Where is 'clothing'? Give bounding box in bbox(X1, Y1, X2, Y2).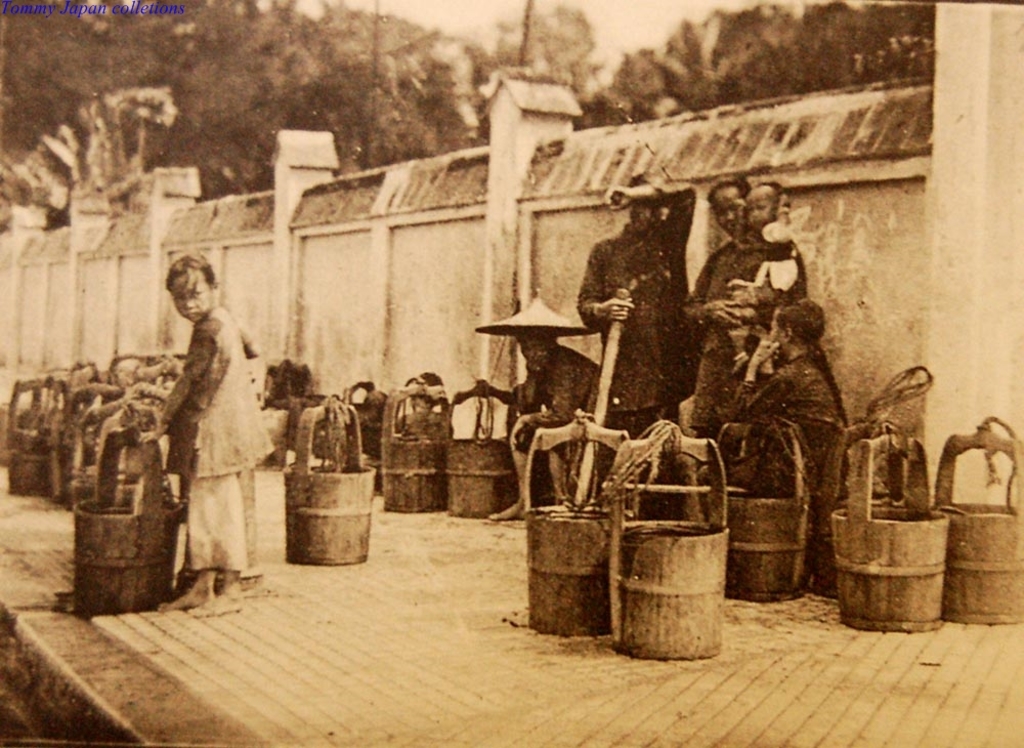
bbox(687, 227, 803, 419).
